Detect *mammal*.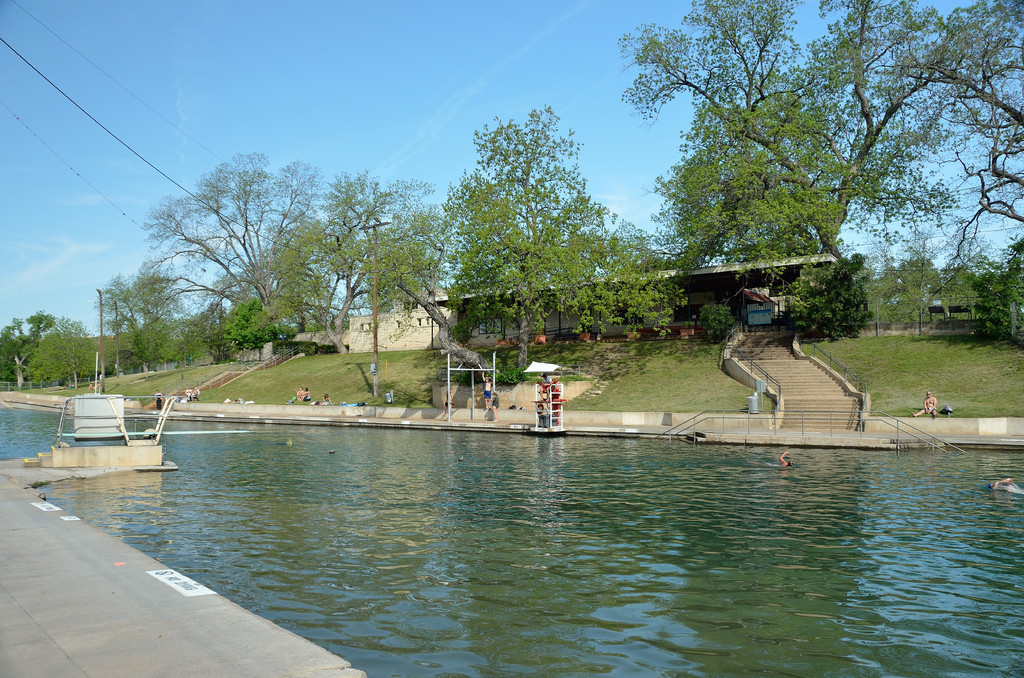
Detected at bbox=[184, 384, 193, 400].
